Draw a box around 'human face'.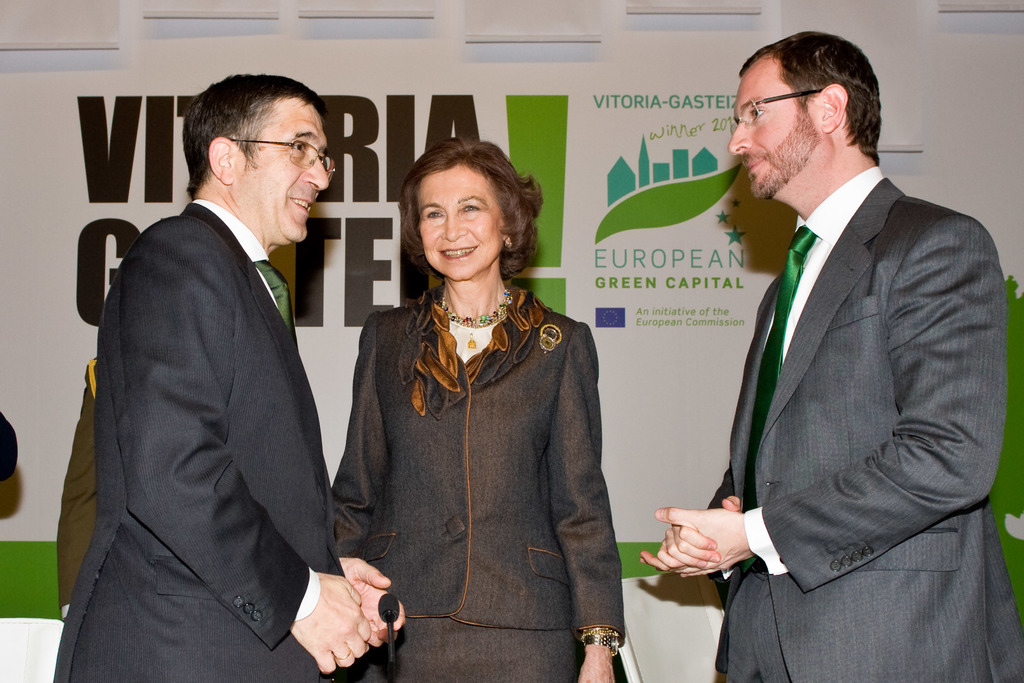
x1=417 y1=161 x2=503 y2=281.
